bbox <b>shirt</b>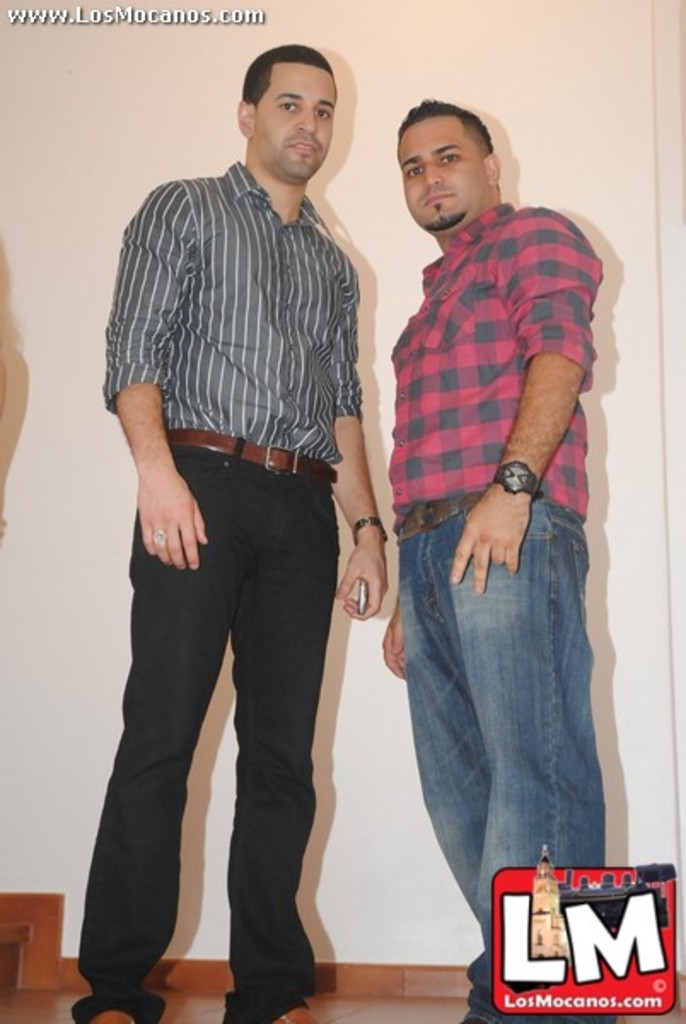
l=97, t=155, r=362, b=463
